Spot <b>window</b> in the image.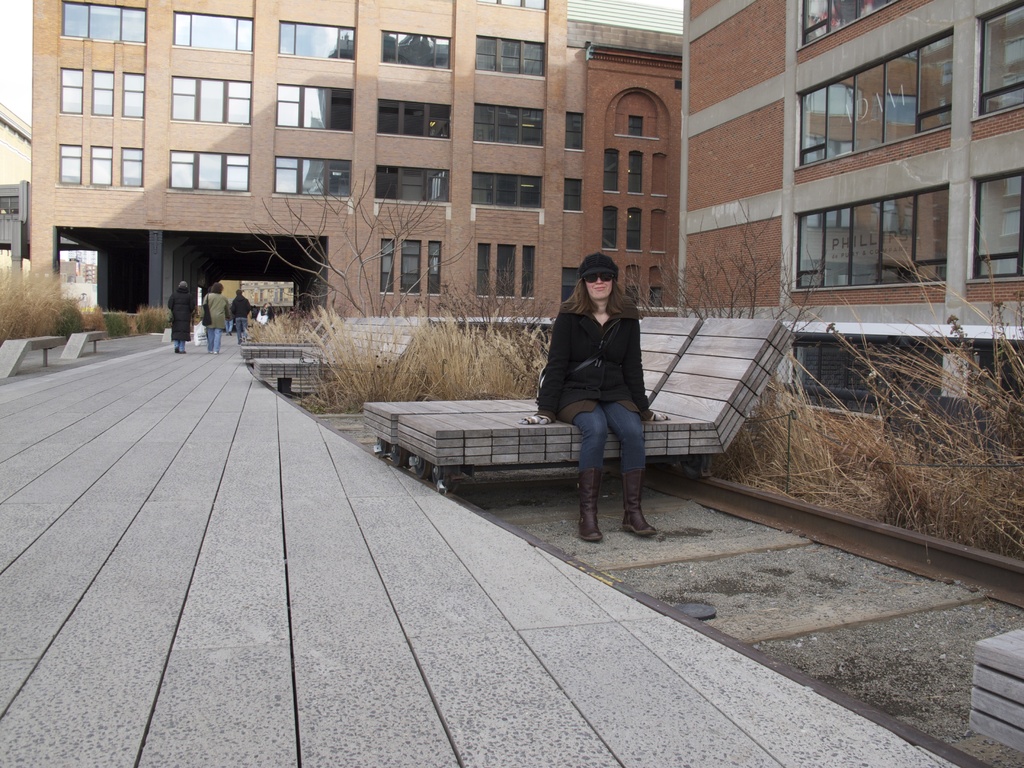
<b>window</b> found at <box>271,154,357,198</box>.
